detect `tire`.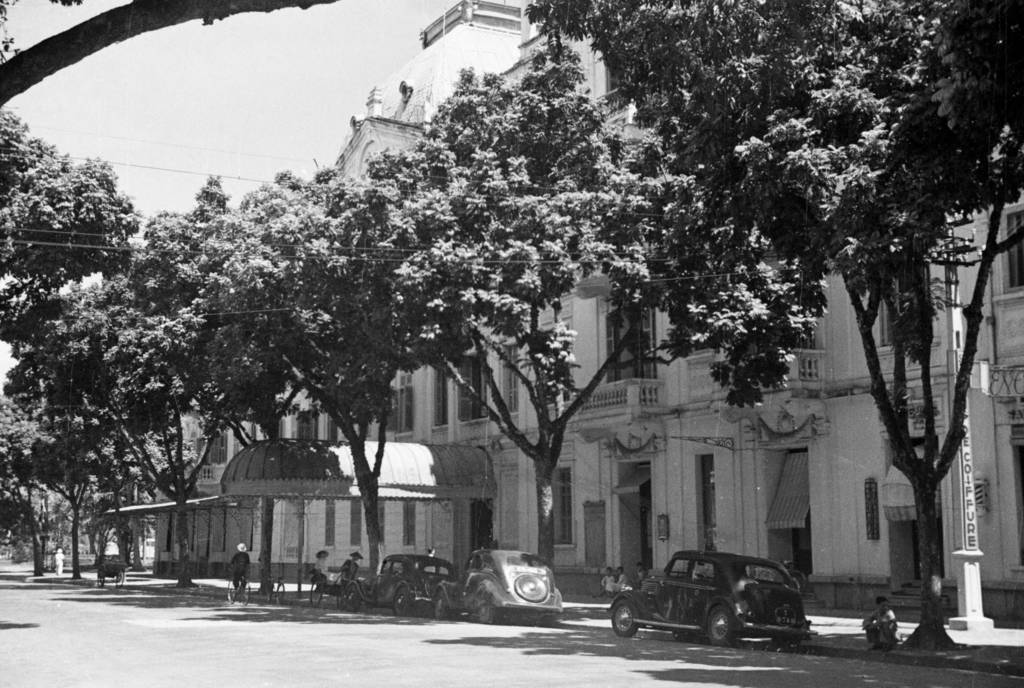
Detected at 111/568/124/592.
